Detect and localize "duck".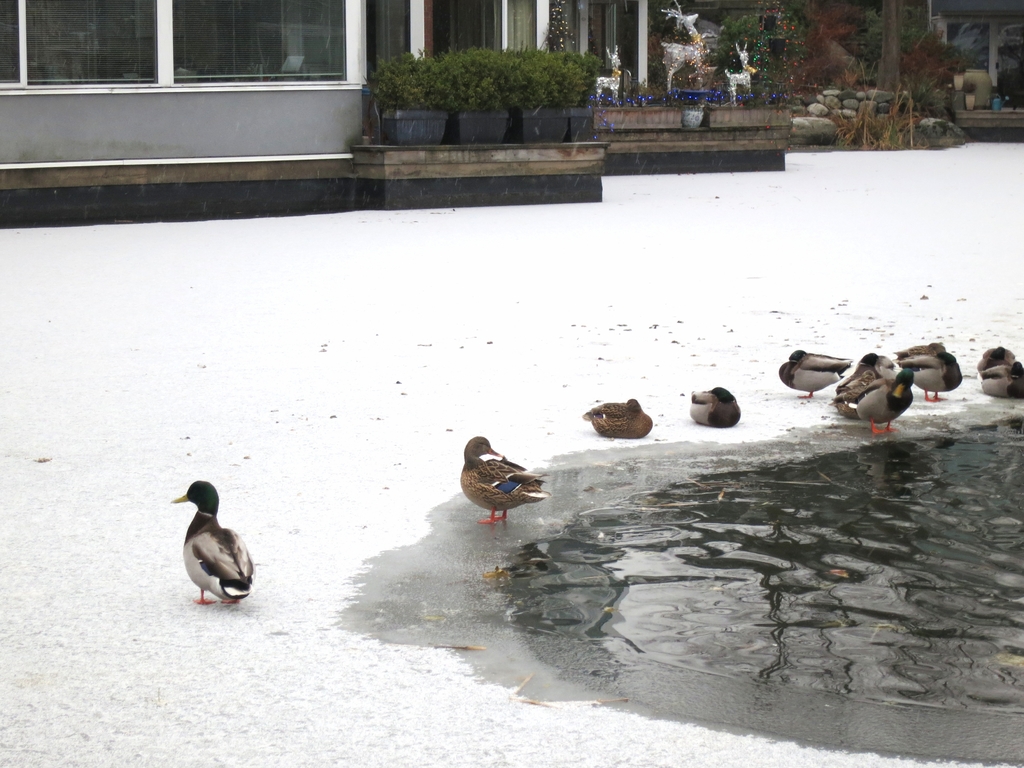
Localized at 771 347 852 405.
